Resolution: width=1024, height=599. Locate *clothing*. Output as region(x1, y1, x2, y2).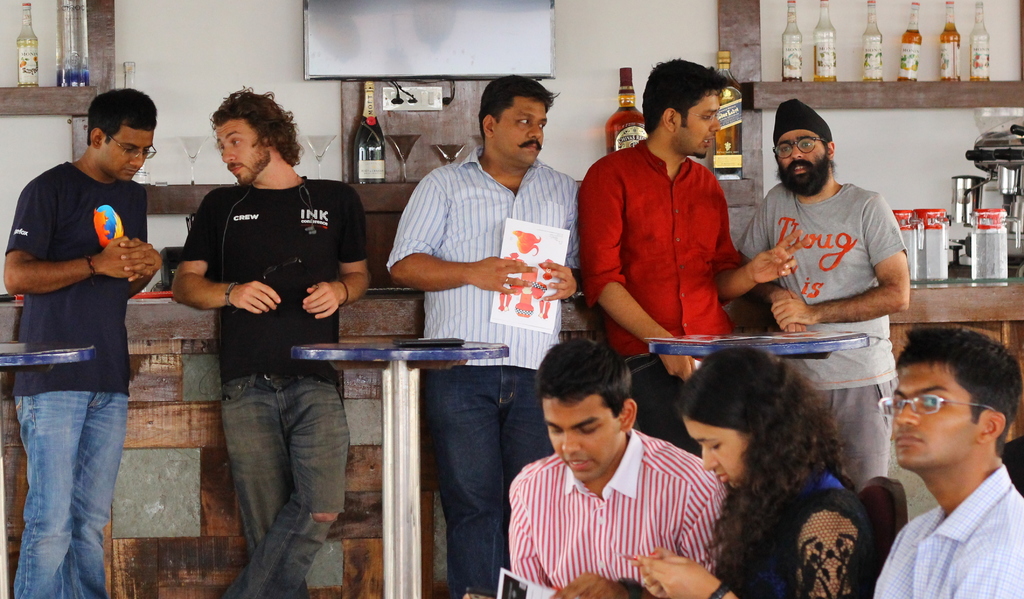
region(500, 415, 723, 593).
